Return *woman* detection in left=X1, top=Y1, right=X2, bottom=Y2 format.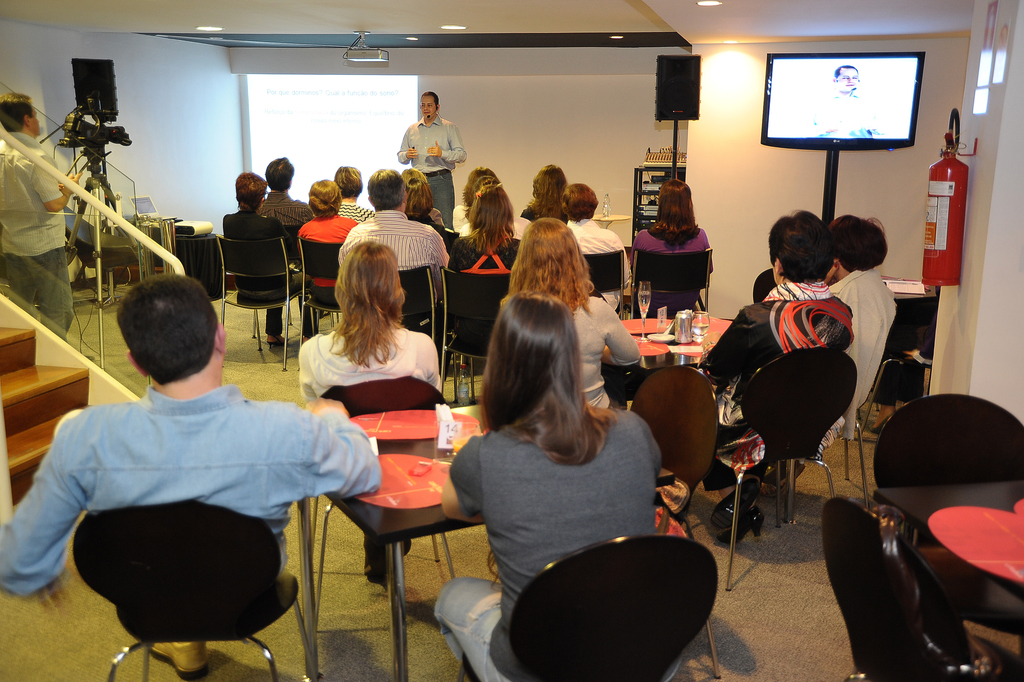
left=444, top=159, right=512, bottom=233.
